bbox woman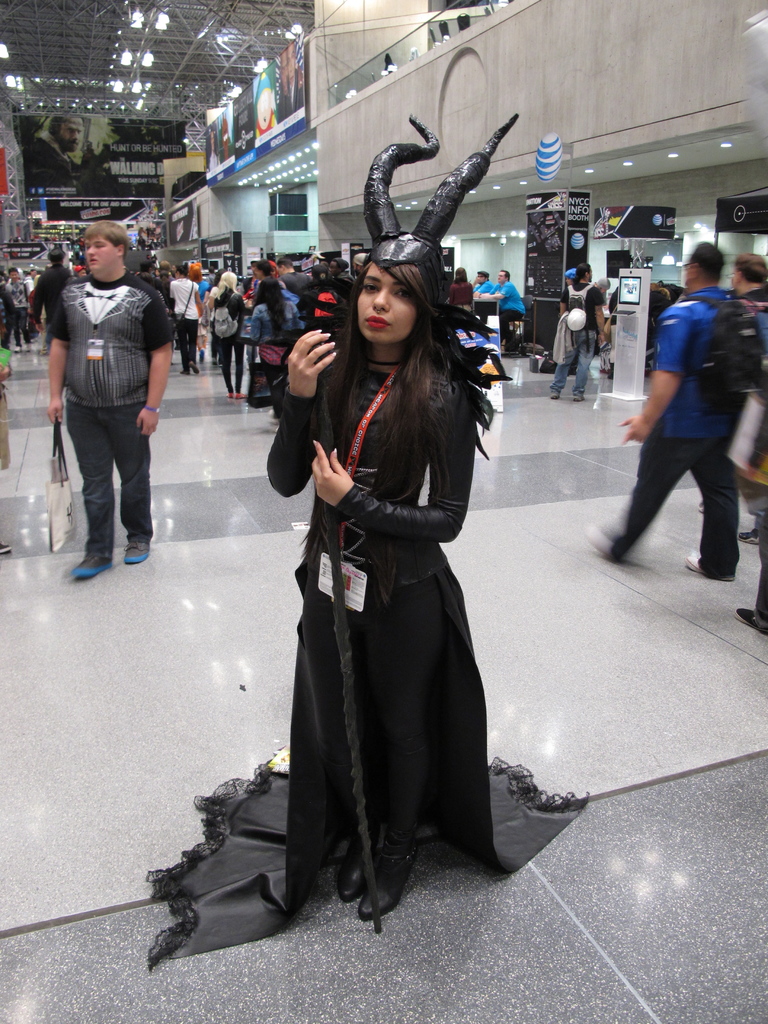
pyautogui.locateOnScreen(261, 199, 509, 927)
